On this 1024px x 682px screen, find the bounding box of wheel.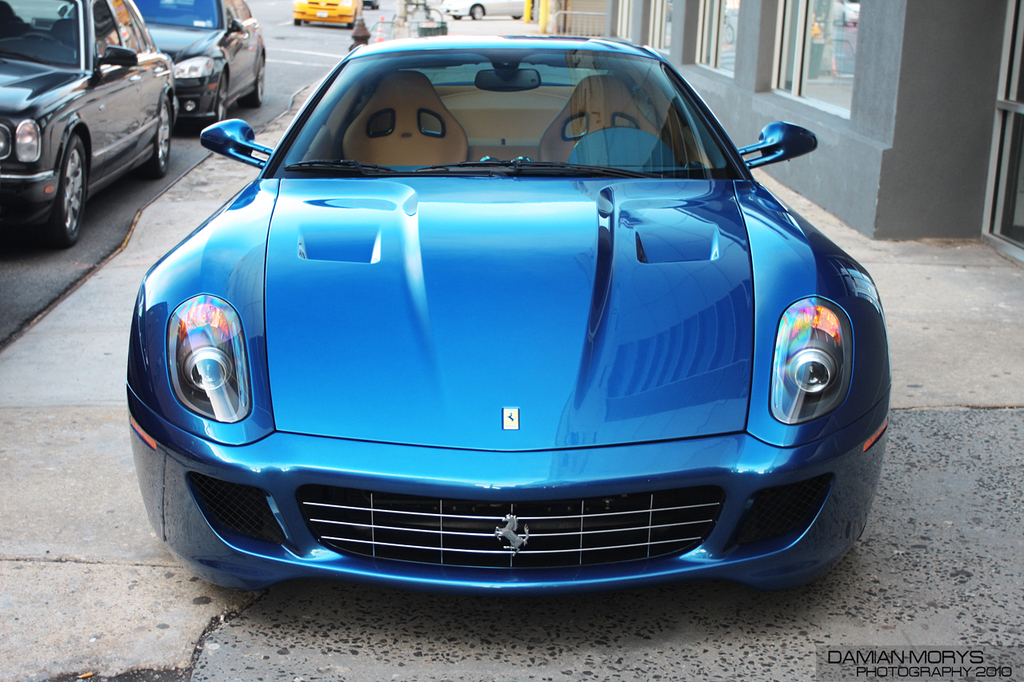
Bounding box: crop(214, 66, 231, 122).
